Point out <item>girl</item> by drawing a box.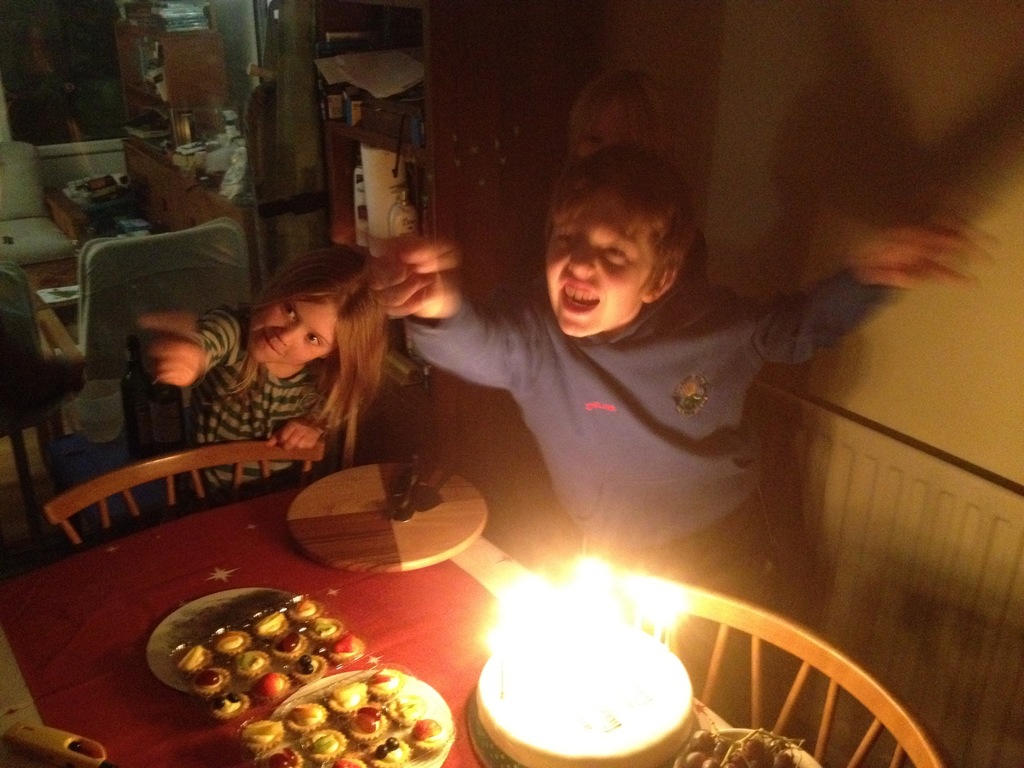
365:209:994:708.
